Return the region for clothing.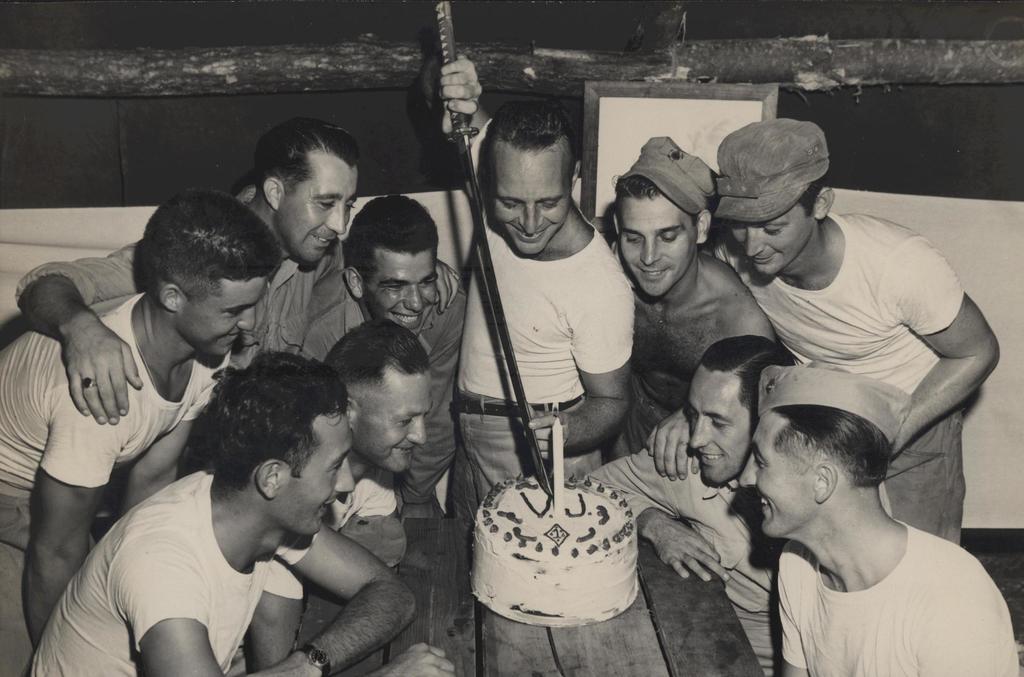
777/511/1016/676.
